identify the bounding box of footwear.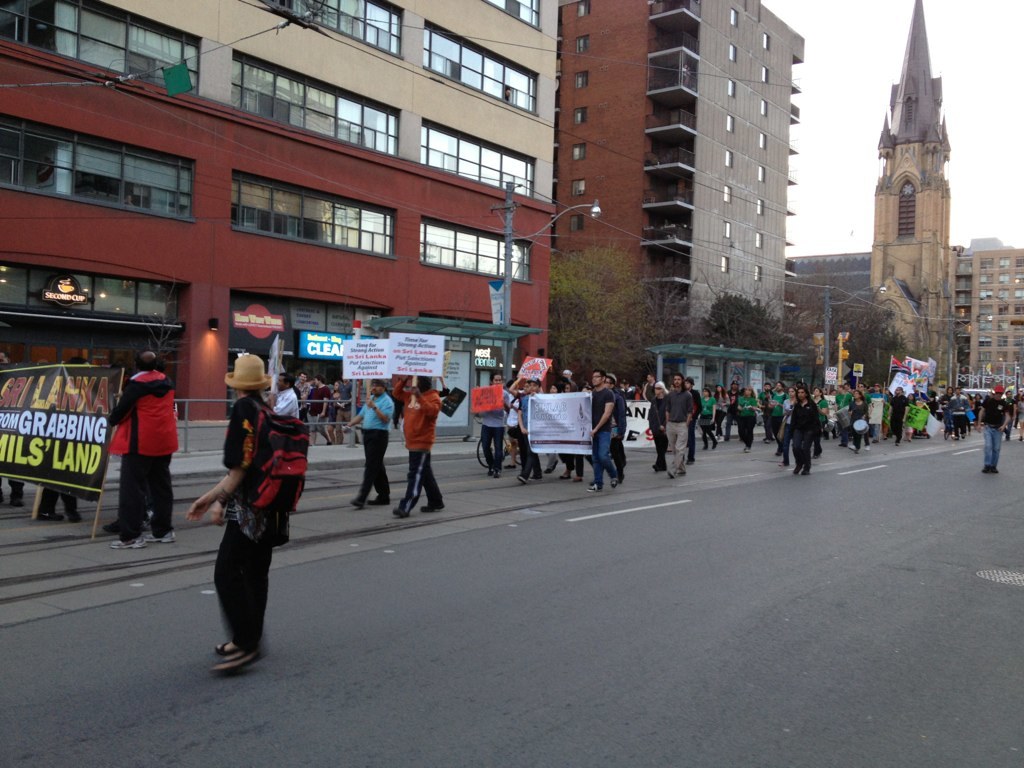
40,508,62,520.
